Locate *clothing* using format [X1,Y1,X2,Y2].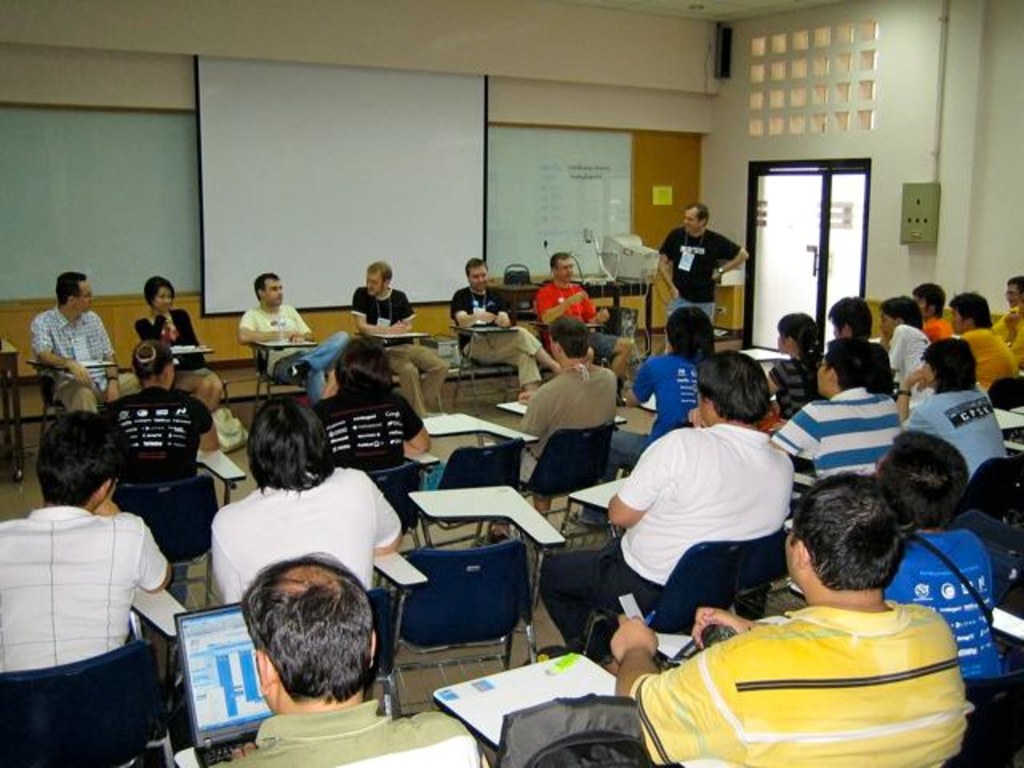
[654,227,778,341].
